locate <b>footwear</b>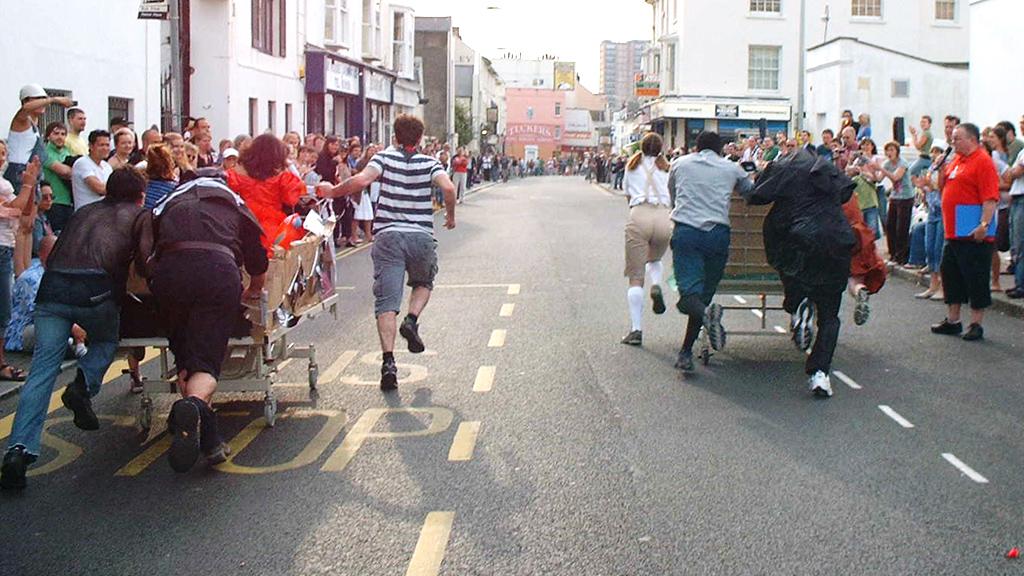
<bbox>786, 298, 810, 353</bbox>
